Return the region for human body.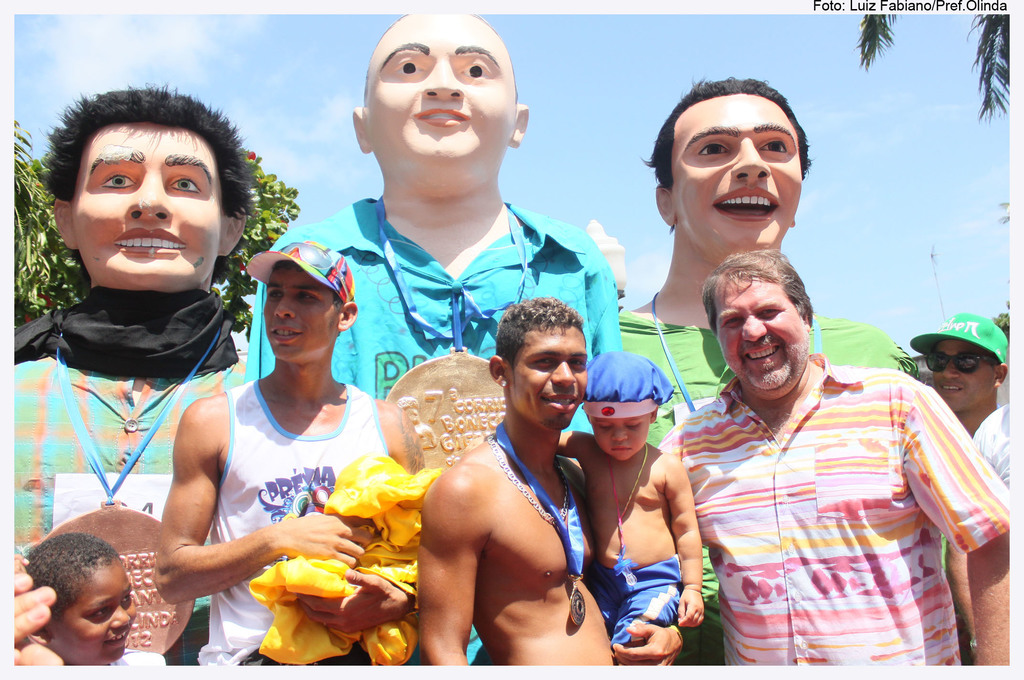
box(24, 529, 165, 670).
